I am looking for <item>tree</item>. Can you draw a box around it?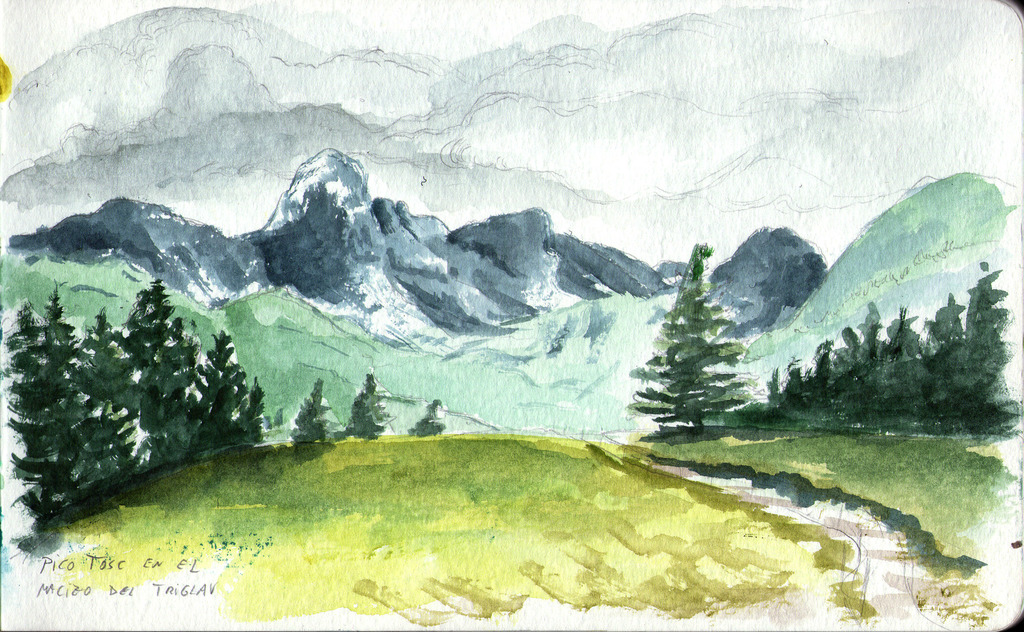
Sure, the bounding box is region(289, 376, 332, 450).
